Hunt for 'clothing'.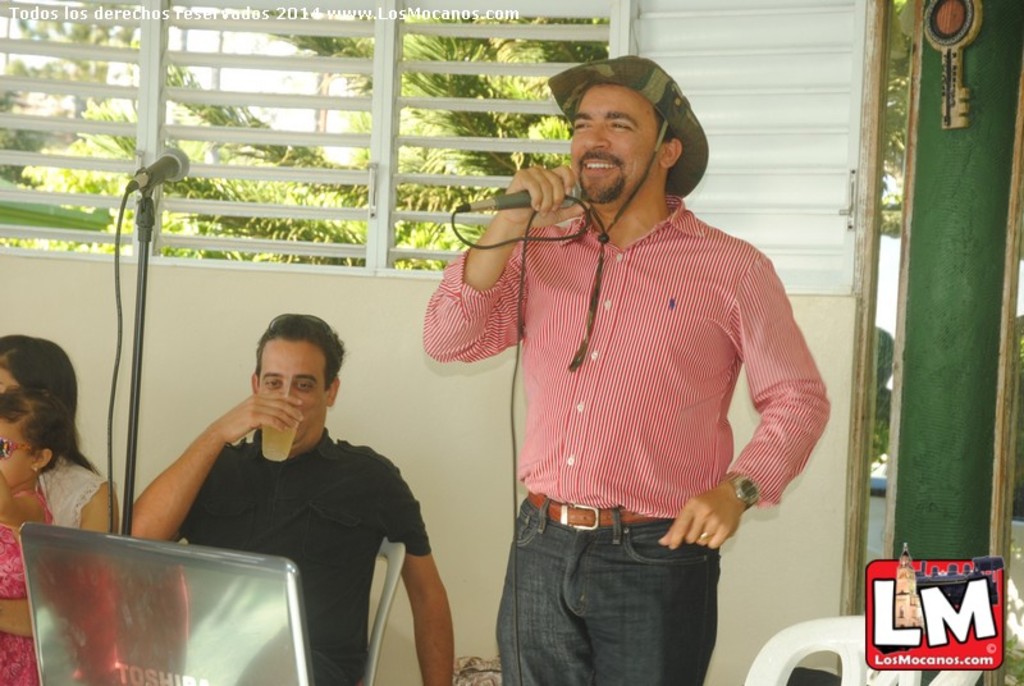
Hunted down at (left=0, top=486, right=52, bottom=685).
